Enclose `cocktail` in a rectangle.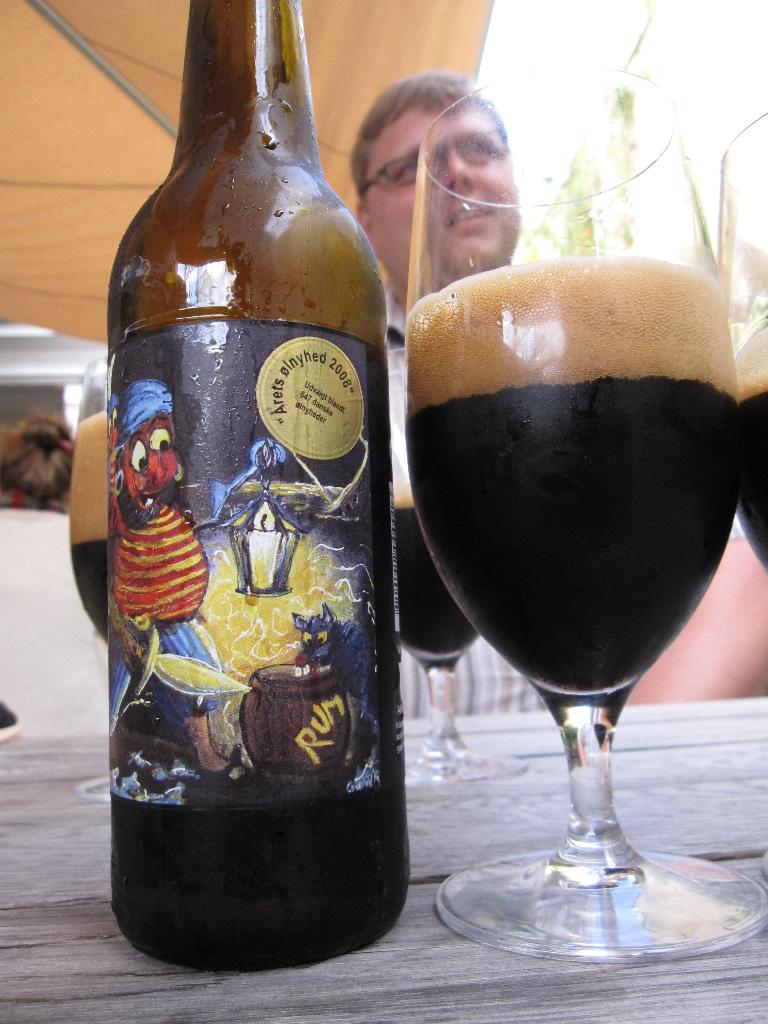
crop(60, 364, 112, 799).
